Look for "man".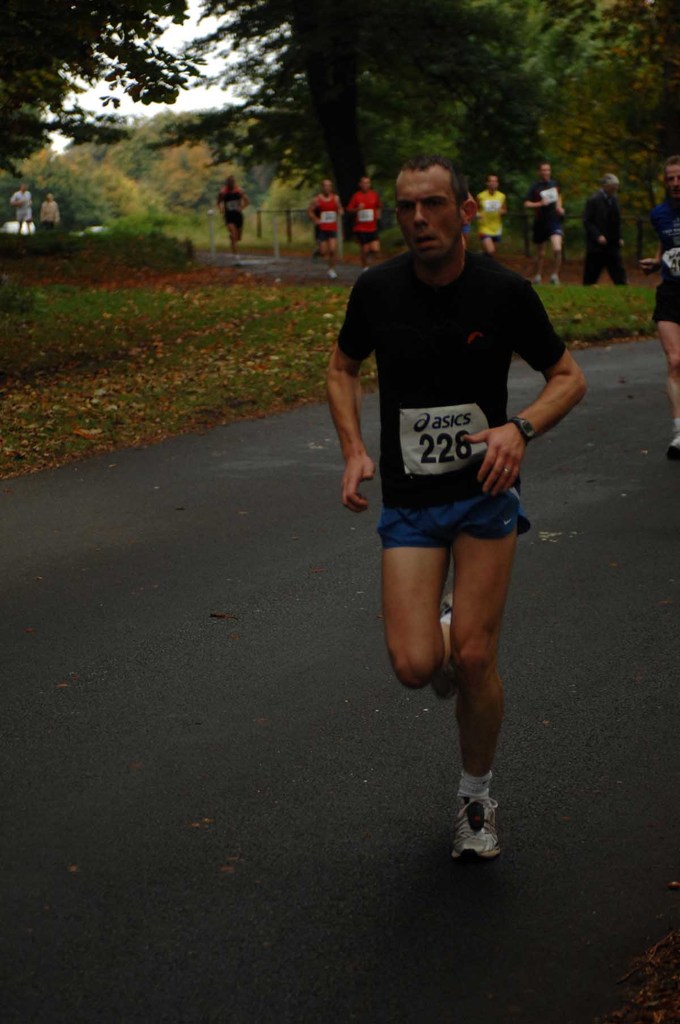
Found: box(639, 156, 679, 461).
